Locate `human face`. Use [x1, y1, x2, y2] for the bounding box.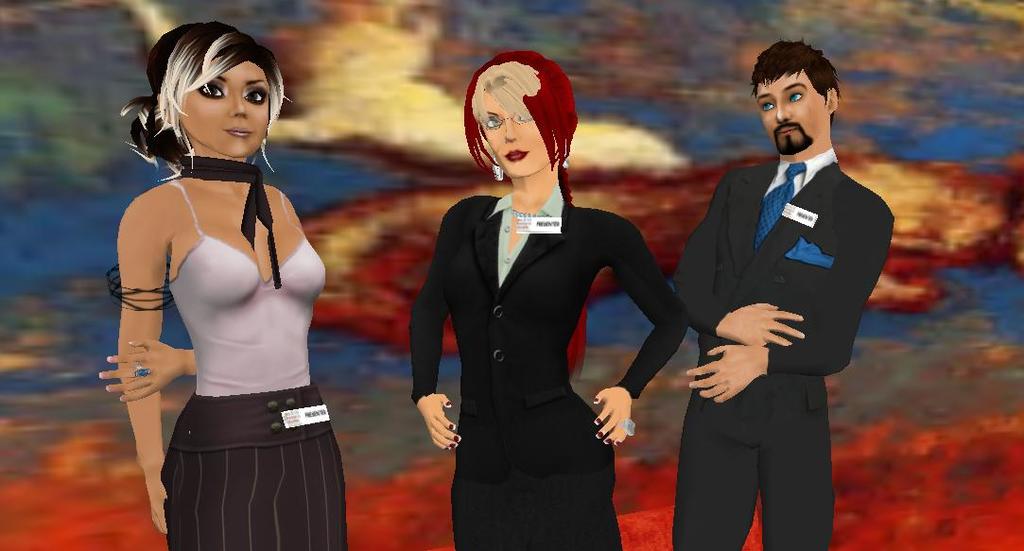
[755, 74, 824, 151].
